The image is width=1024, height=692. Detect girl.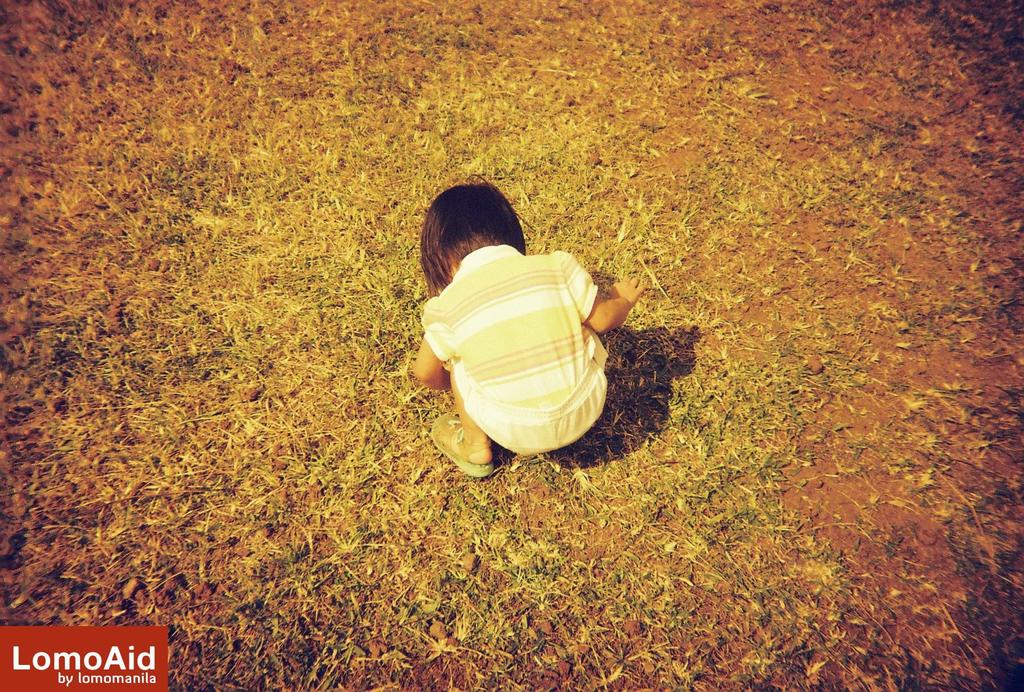
Detection: [x1=403, y1=177, x2=627, y2=474].
